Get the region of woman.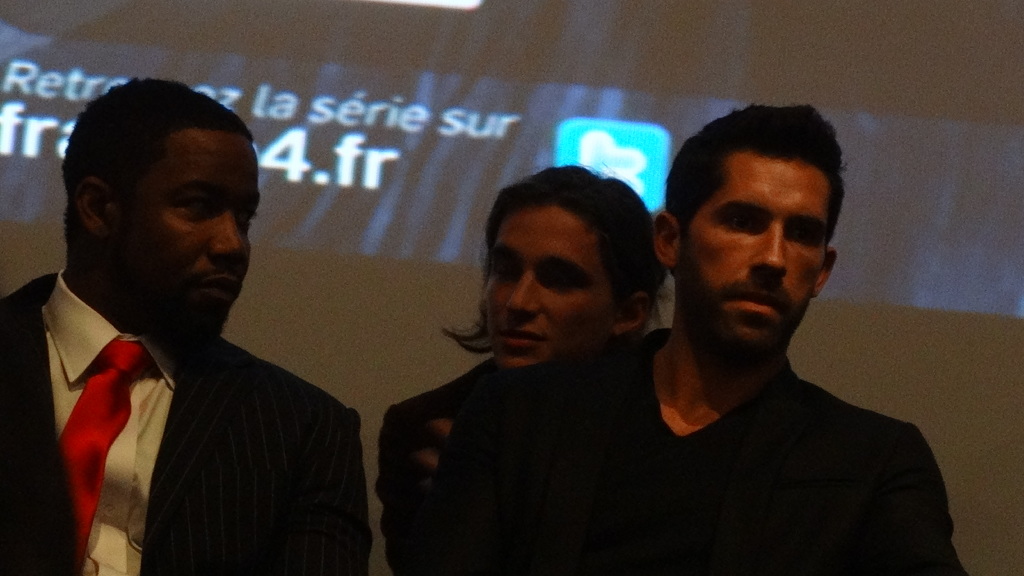
bbox=[371, 159, 677, 575].
